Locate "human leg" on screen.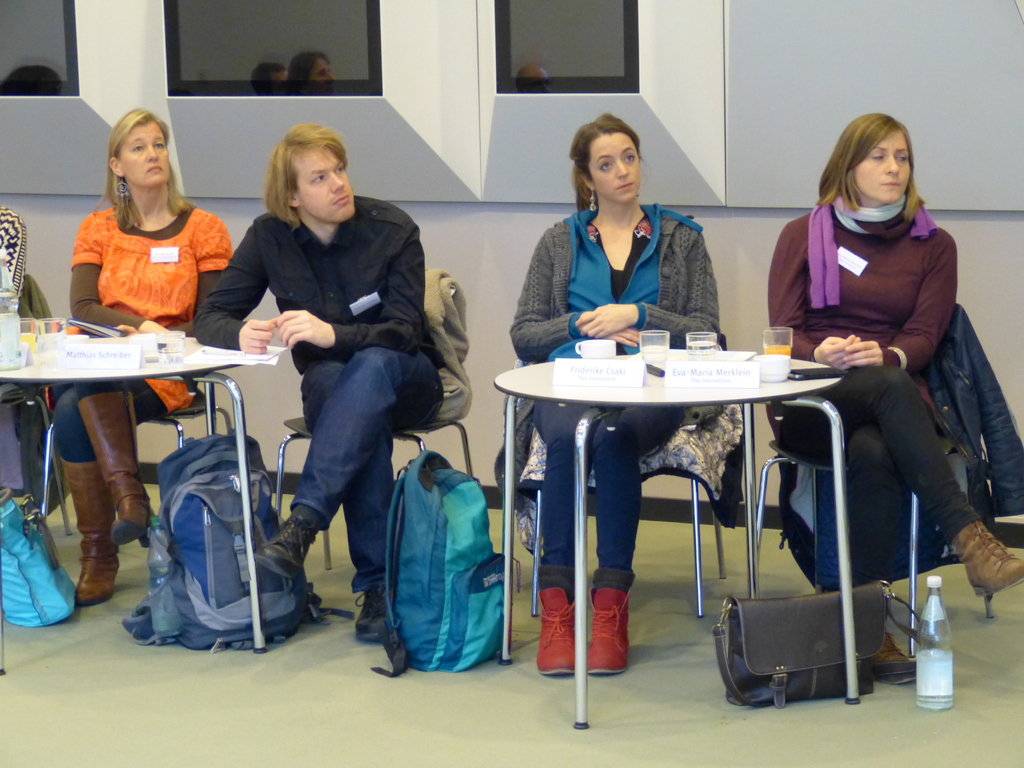
On screen at <box>585,405,682,673</box>.
